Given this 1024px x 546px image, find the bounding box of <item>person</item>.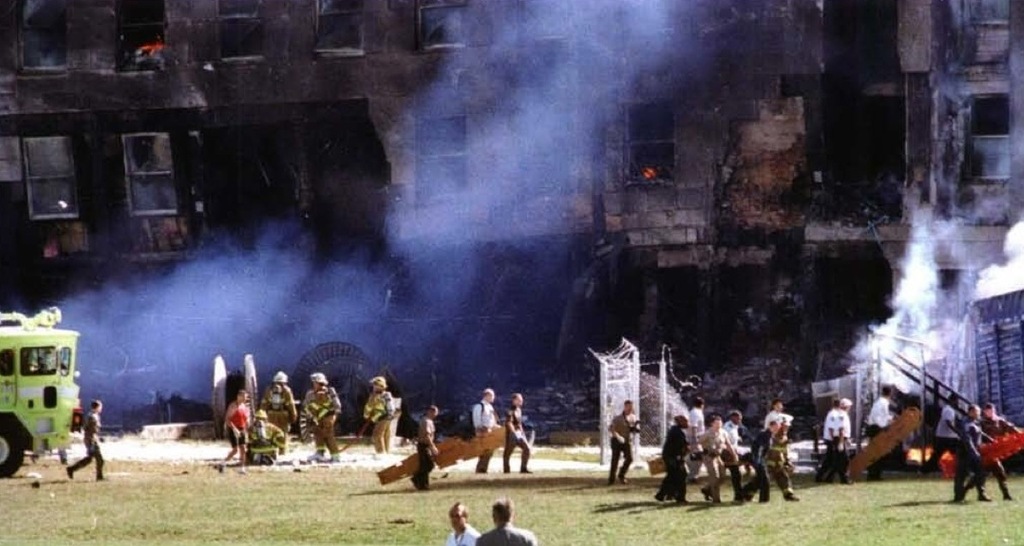
<bbox>861, 379, 907, 484</bbox>.
